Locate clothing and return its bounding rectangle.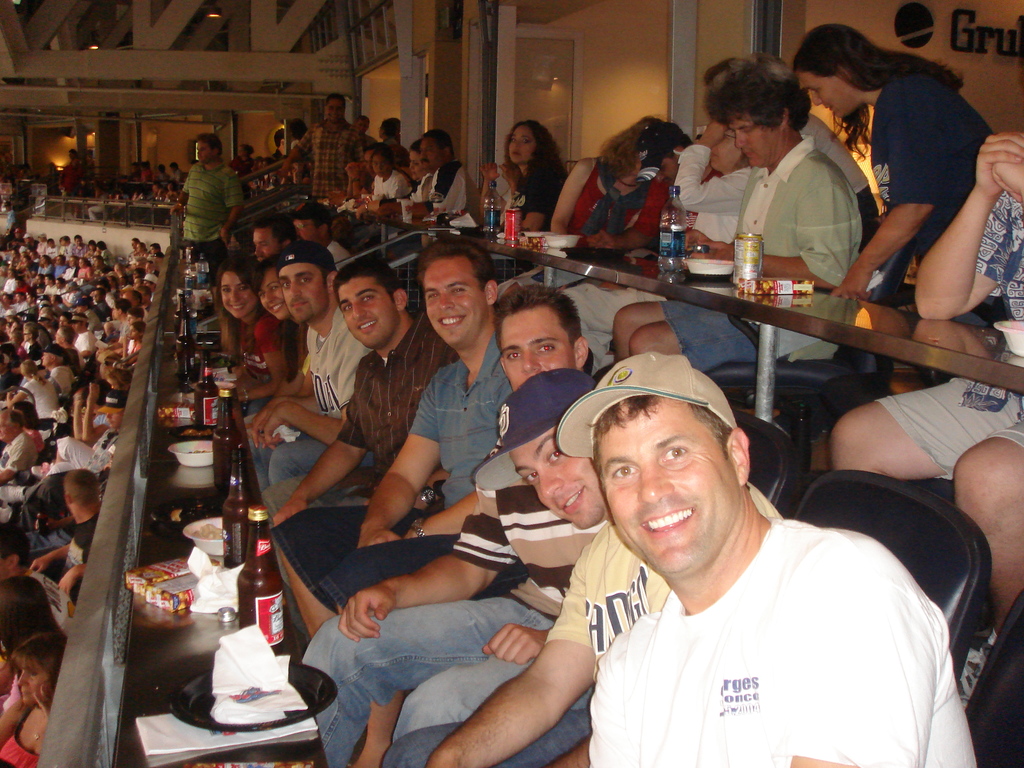
region(561, 280, 650, 355).
